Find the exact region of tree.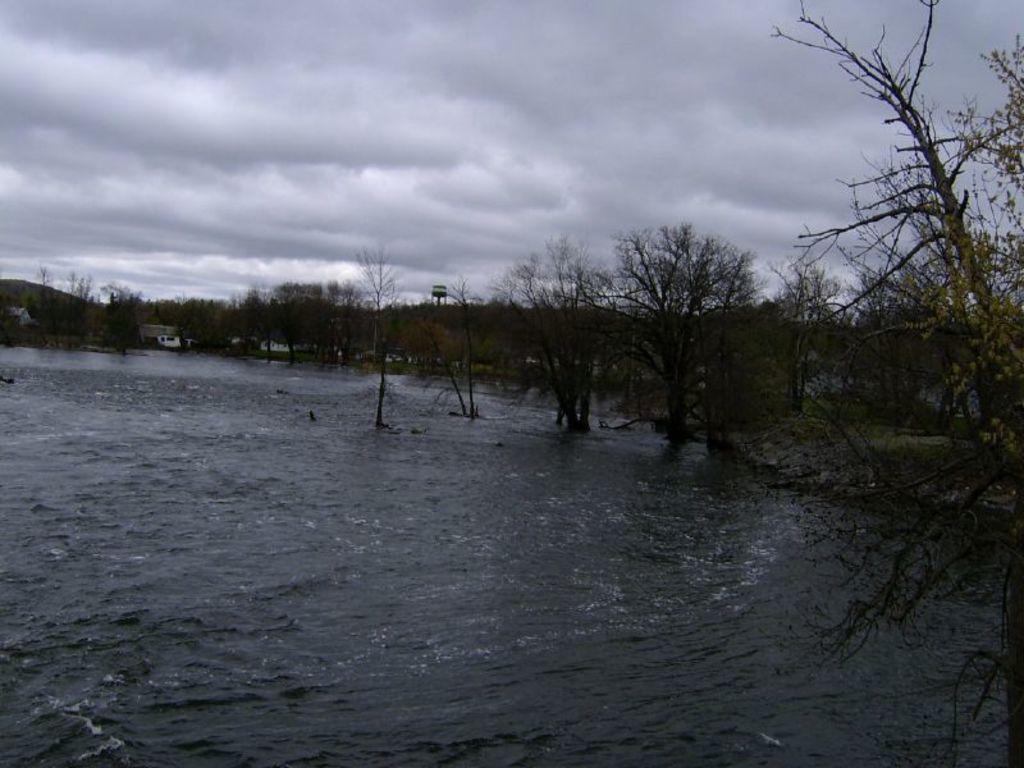
Exact region: crop(763, 0, 1023, 372).
